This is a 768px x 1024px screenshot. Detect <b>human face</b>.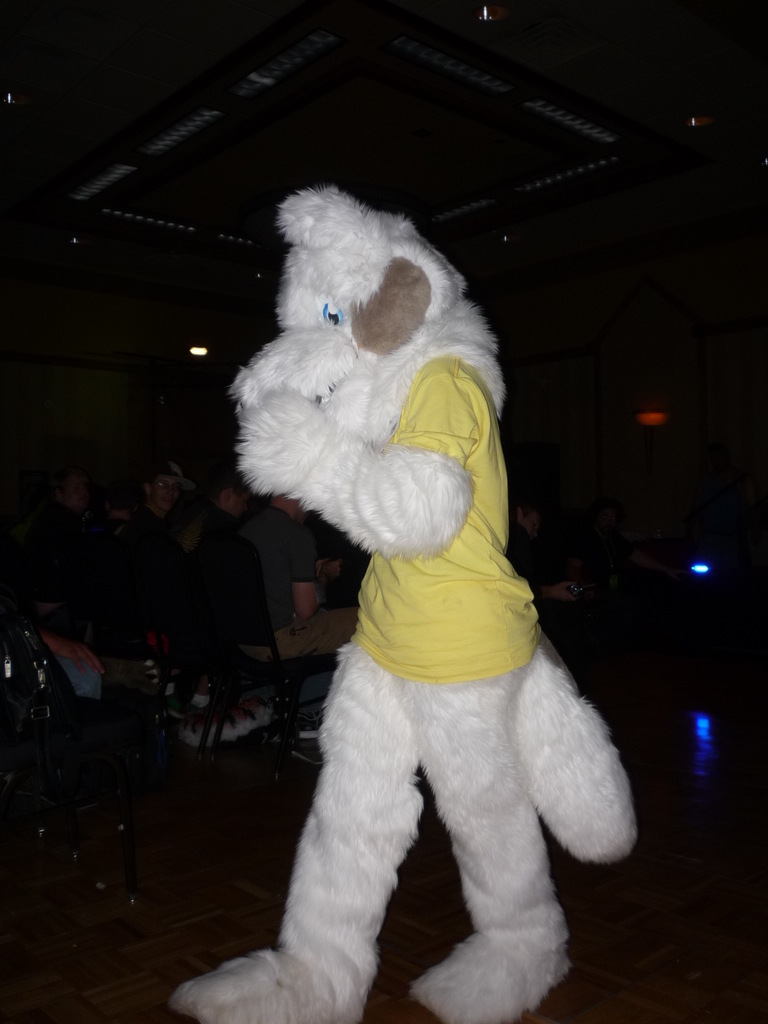
select_region(150, 475, 179, 508).
